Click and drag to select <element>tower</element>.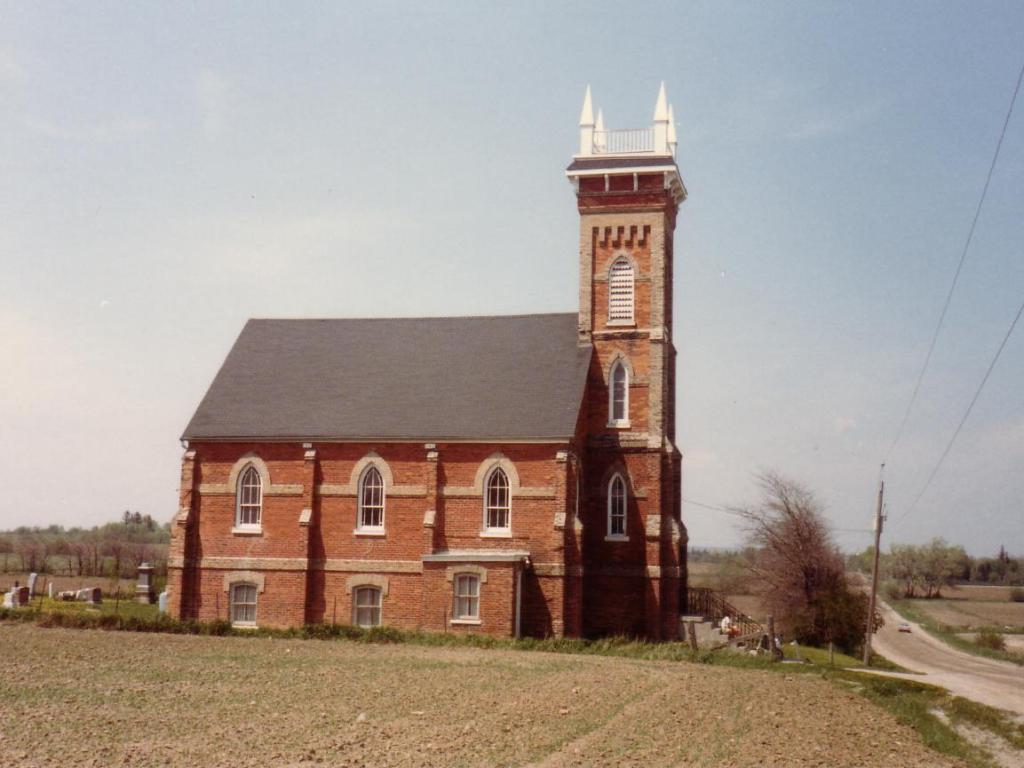
Selection: 556 98 692 479.
